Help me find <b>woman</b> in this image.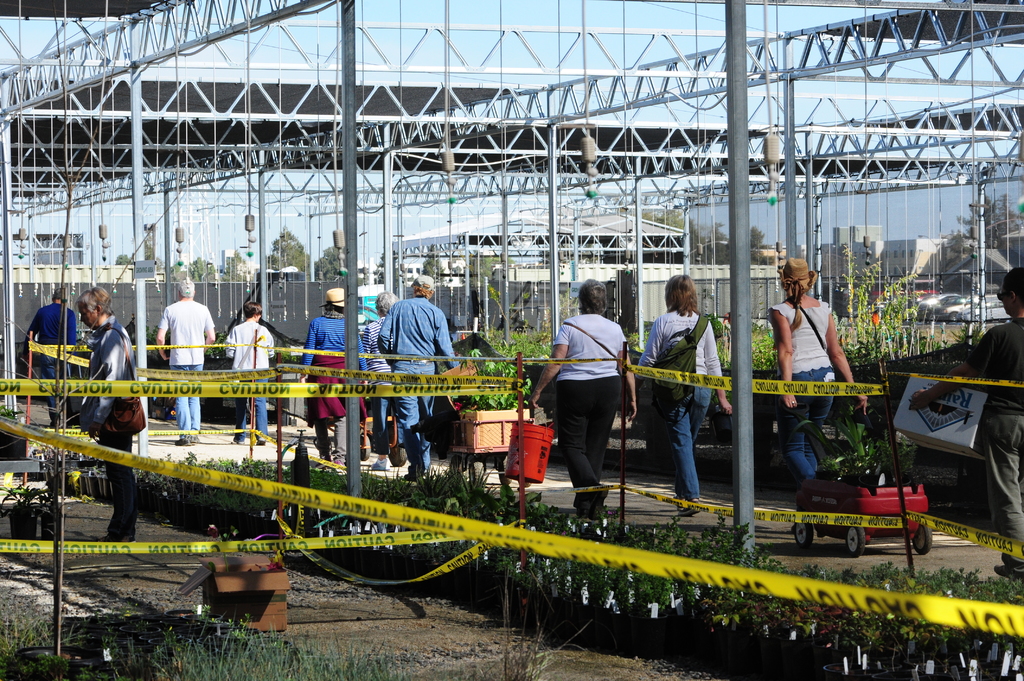
Found it: select_region(302, 293, 365, 469).
